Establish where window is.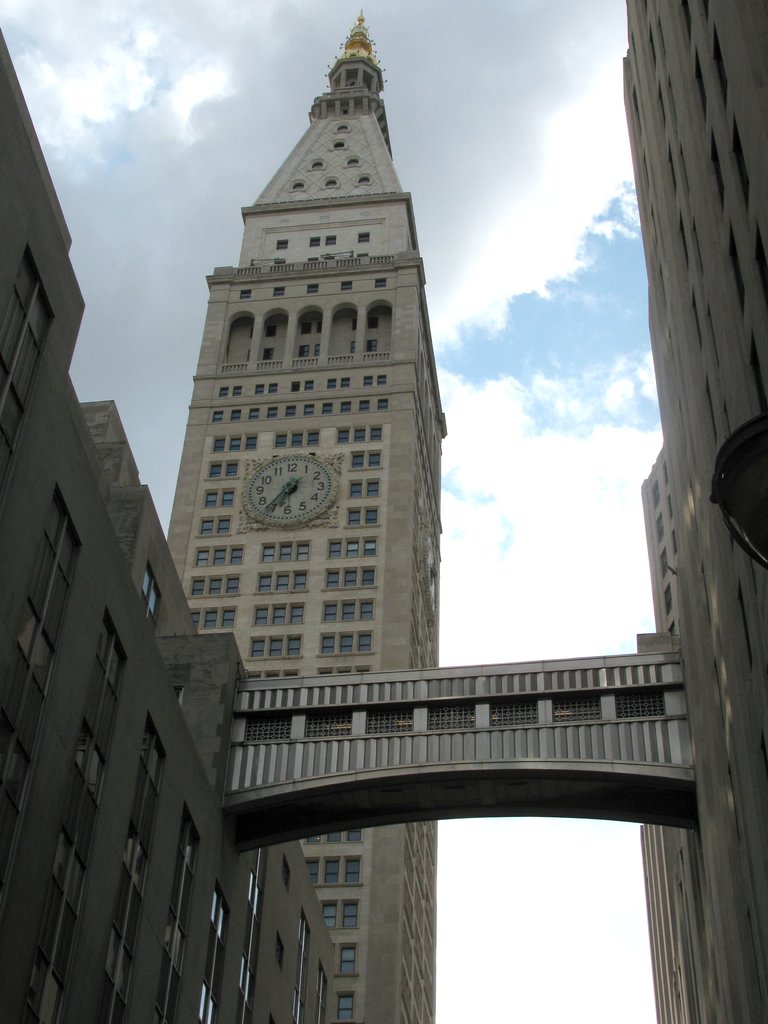
Established at Rect(219, 383, 228, 397).
